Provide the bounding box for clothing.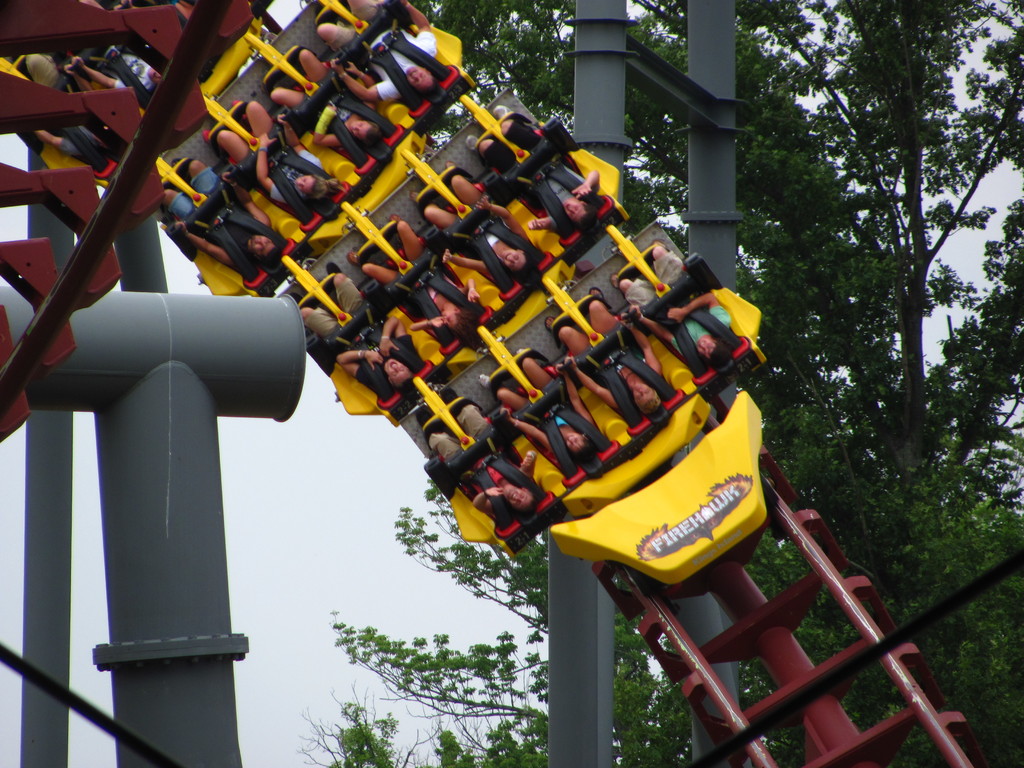
detection(623, 253, 740, 372).
